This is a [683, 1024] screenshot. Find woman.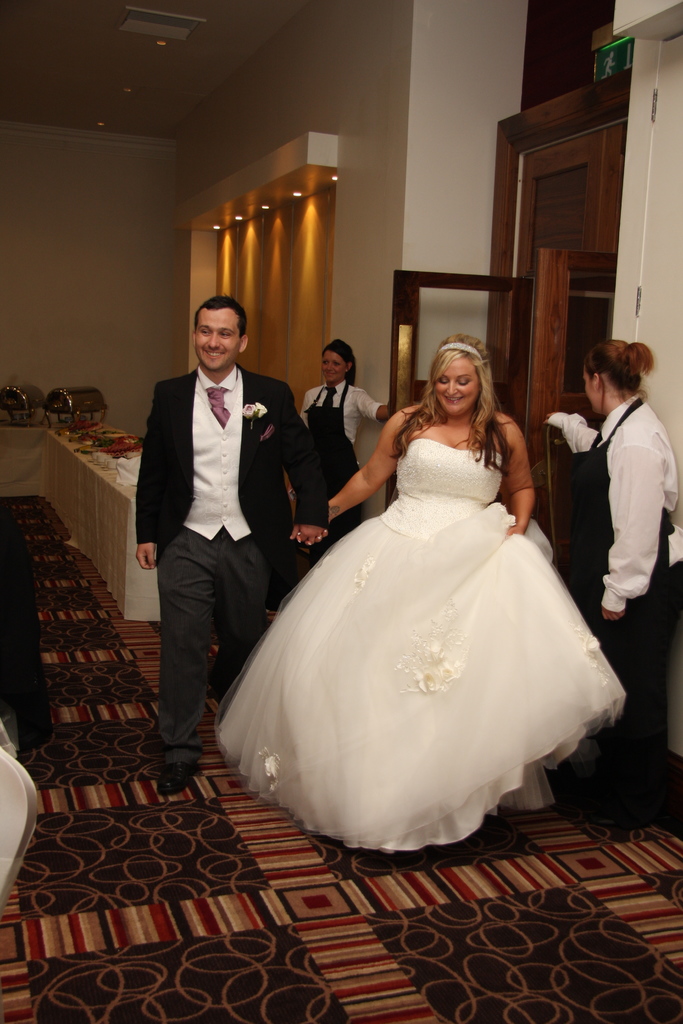
Bounding box: Rect(224, 333, 618, 832).
